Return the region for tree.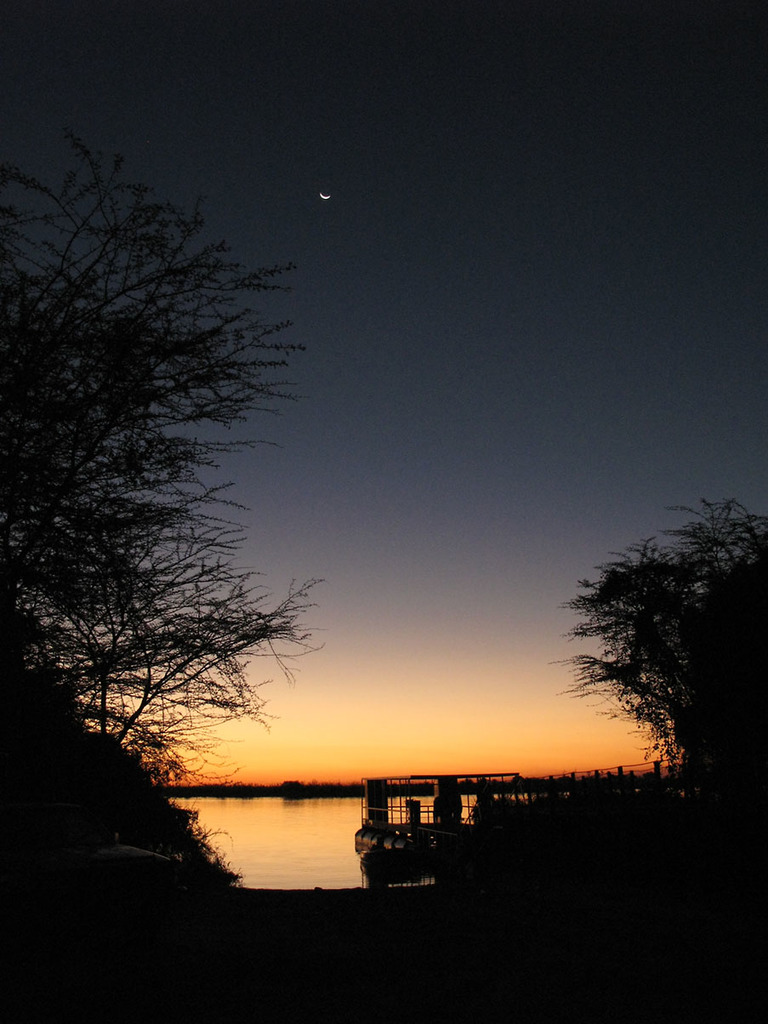
(x1=0, y1=117, x2=338, y2=808).
